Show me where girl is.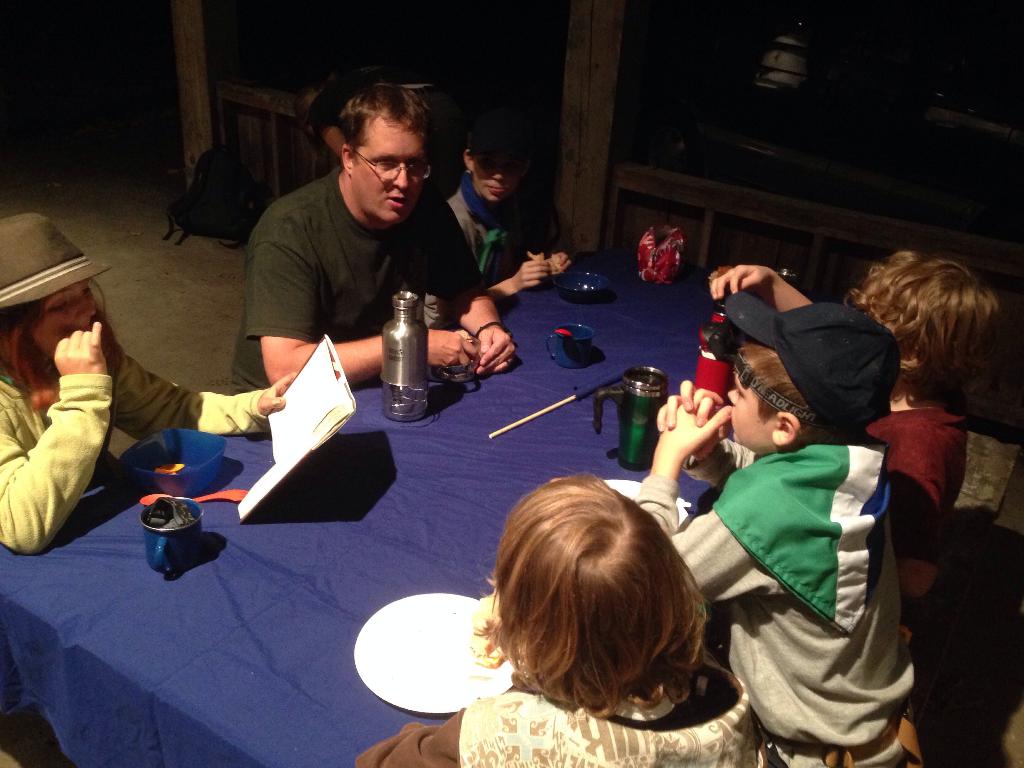
girl is at region(0, 213, 301, 554).
